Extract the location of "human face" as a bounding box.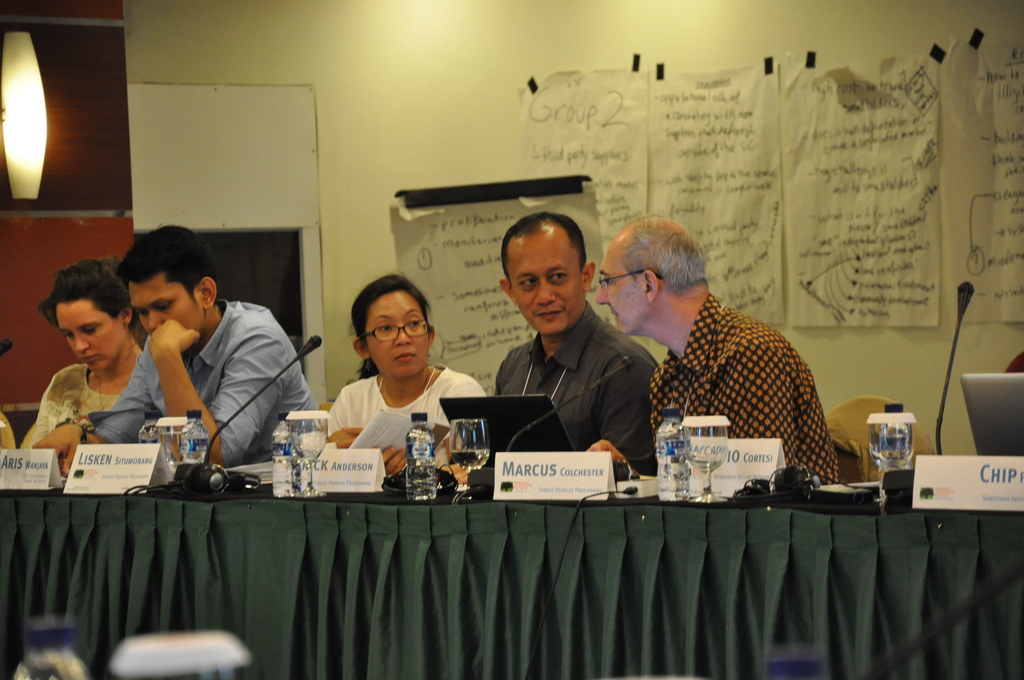
(left=507, top=228, right=580, bottom=338).
